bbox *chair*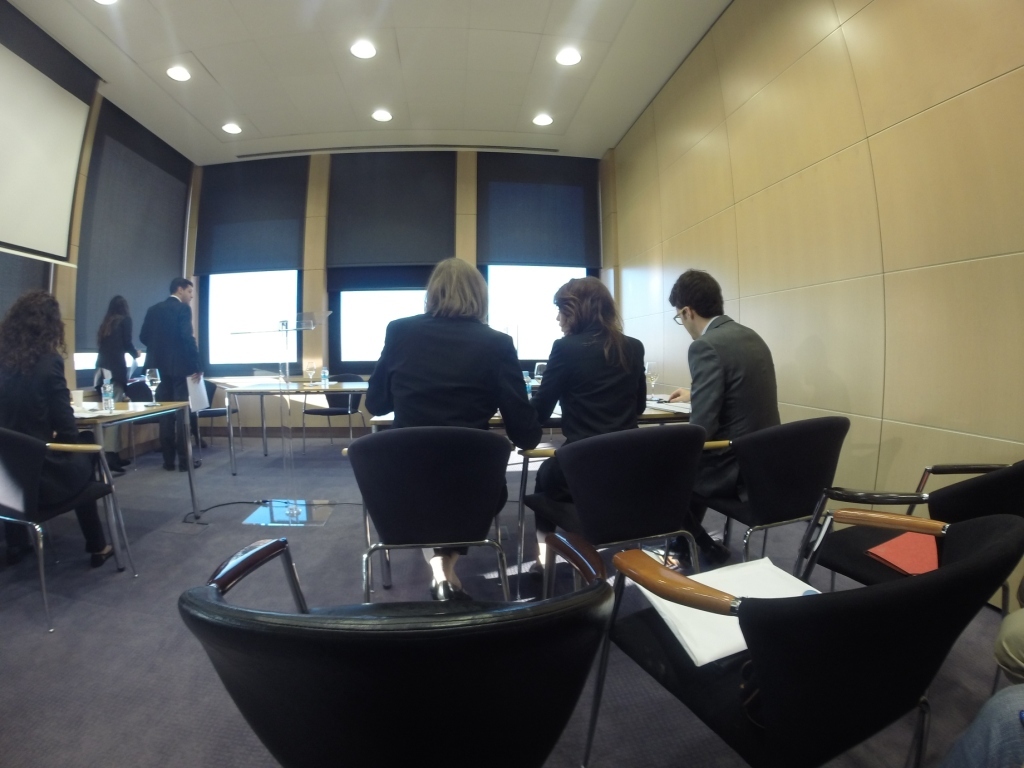
x1=689, y1=413, x2=837, y2=618
